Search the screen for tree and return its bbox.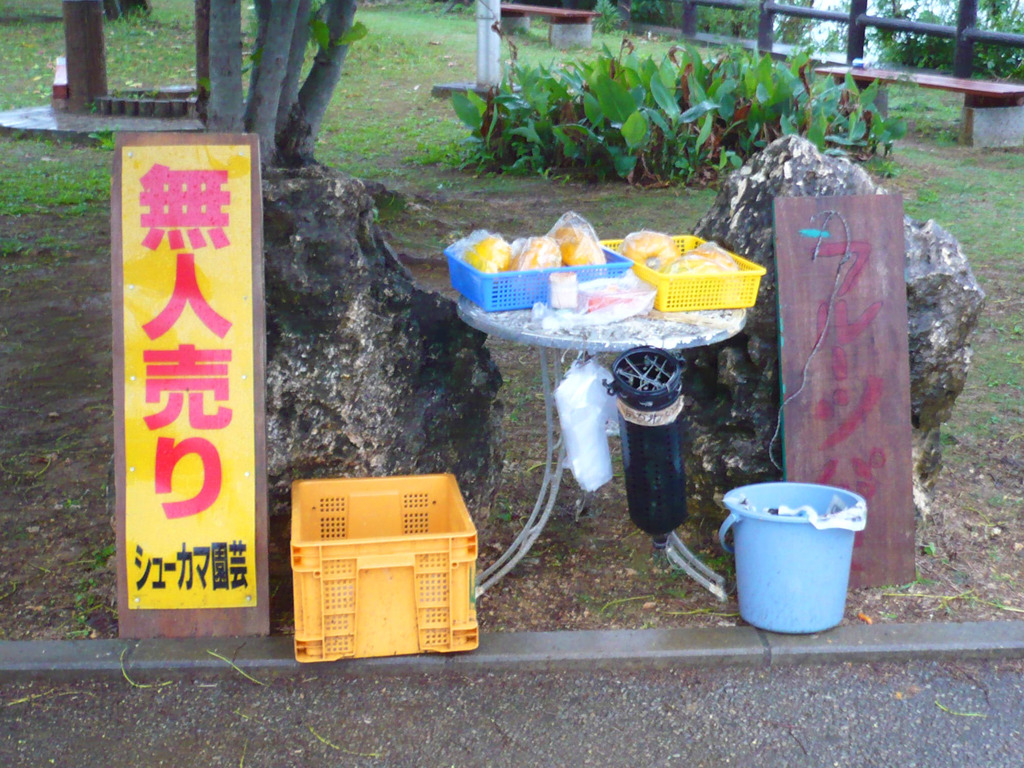
Found: (left=193, top=0, right=362, bottom=170).
